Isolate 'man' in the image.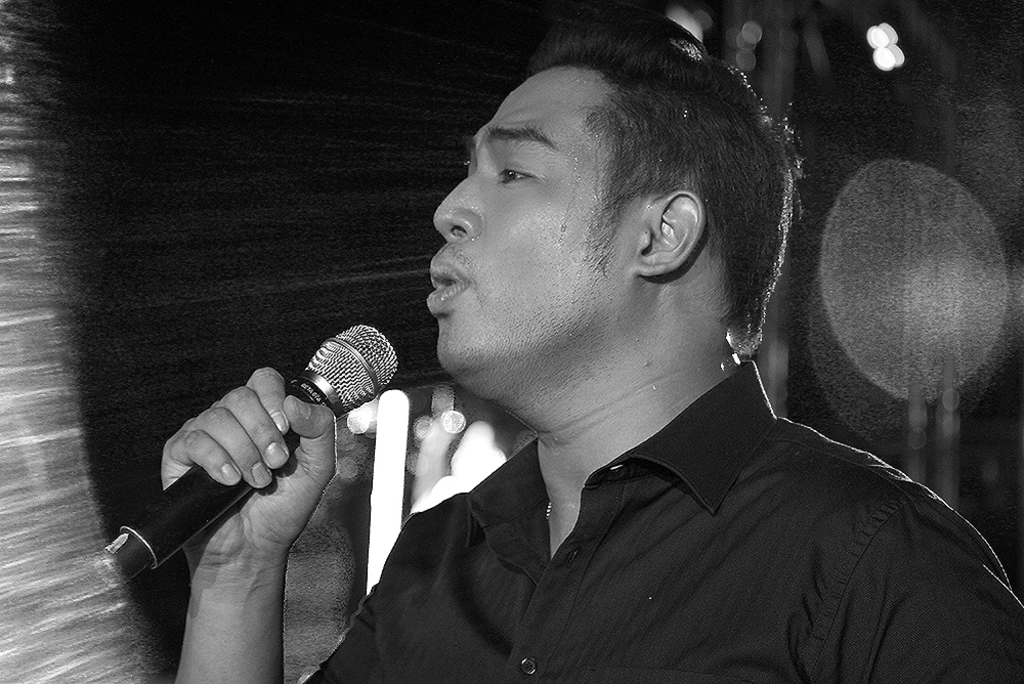
Isolated region: 185, 36, 952, 674.
